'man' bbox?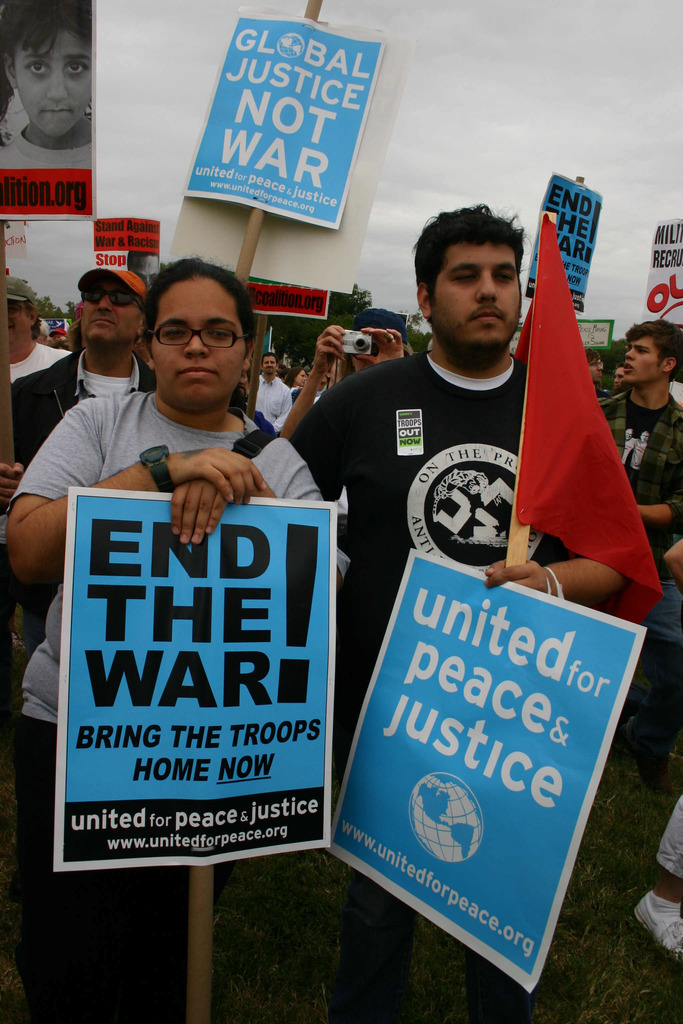
bbox=[0, 256, 163, 709]
